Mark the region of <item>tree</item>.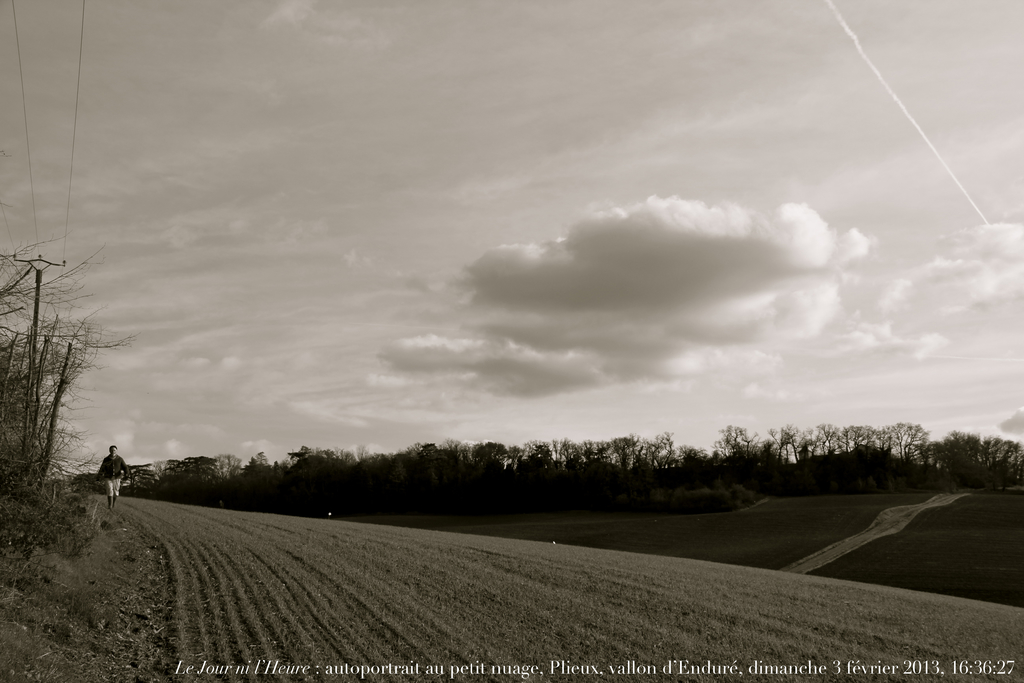
Region: box(850, 421, 874, 450).
